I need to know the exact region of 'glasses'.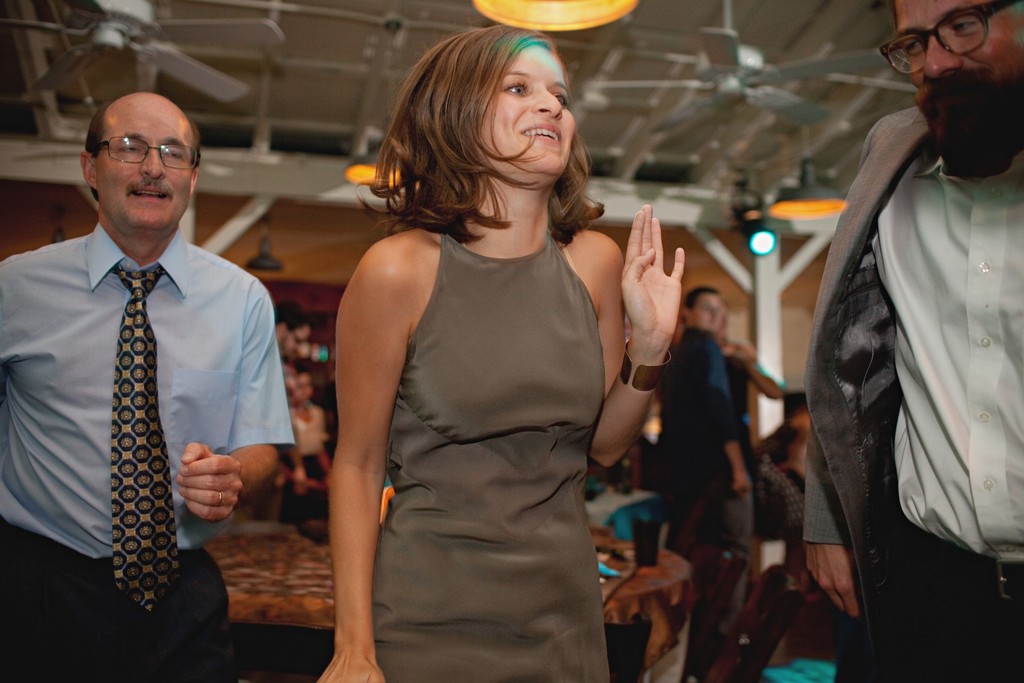
Region: bbox(89, 135, 204, 170).
